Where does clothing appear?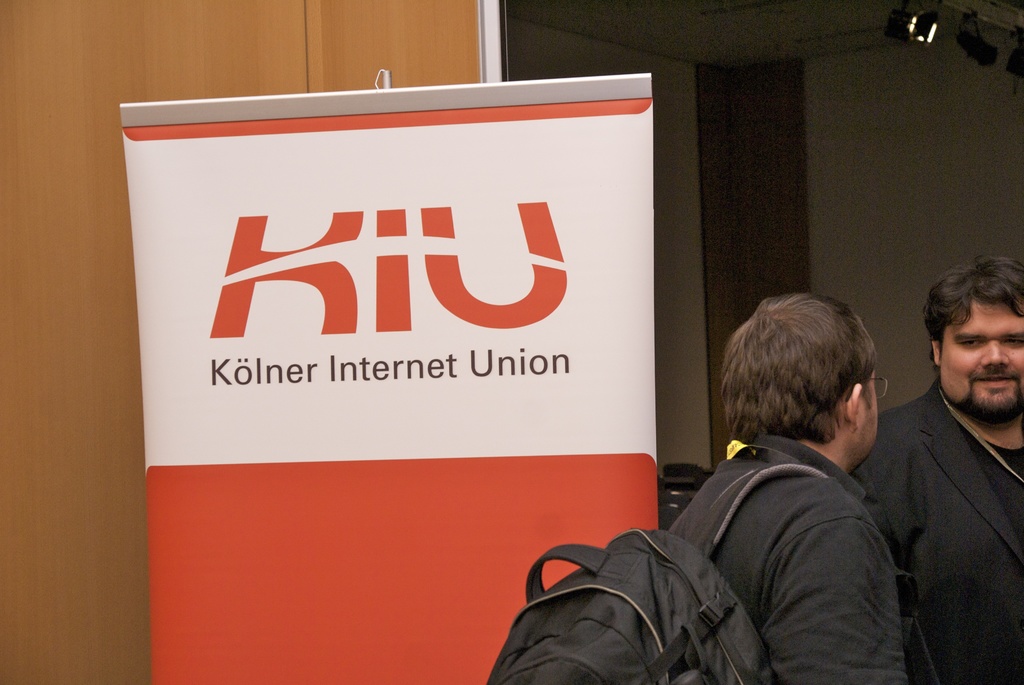
Appears at Rect(856, 371, 1023, 684).
